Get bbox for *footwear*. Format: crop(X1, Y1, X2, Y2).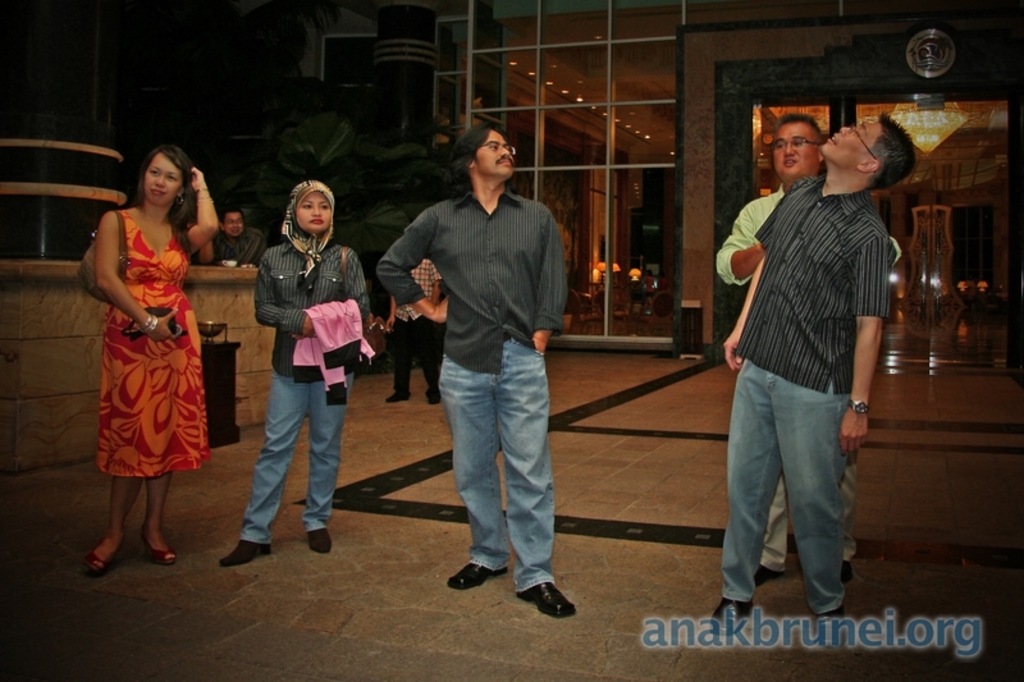
crop(83, 537, 99, 572).
